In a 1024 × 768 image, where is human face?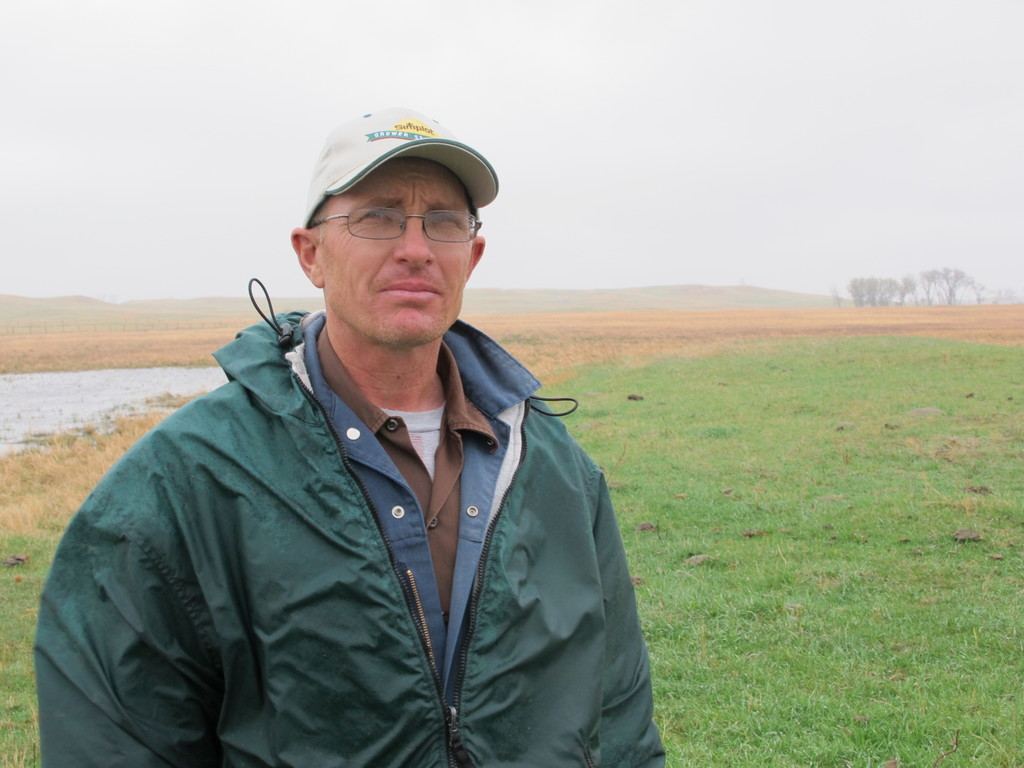
pyautogui.locateOnScreen(319, 165, 483, 356).
